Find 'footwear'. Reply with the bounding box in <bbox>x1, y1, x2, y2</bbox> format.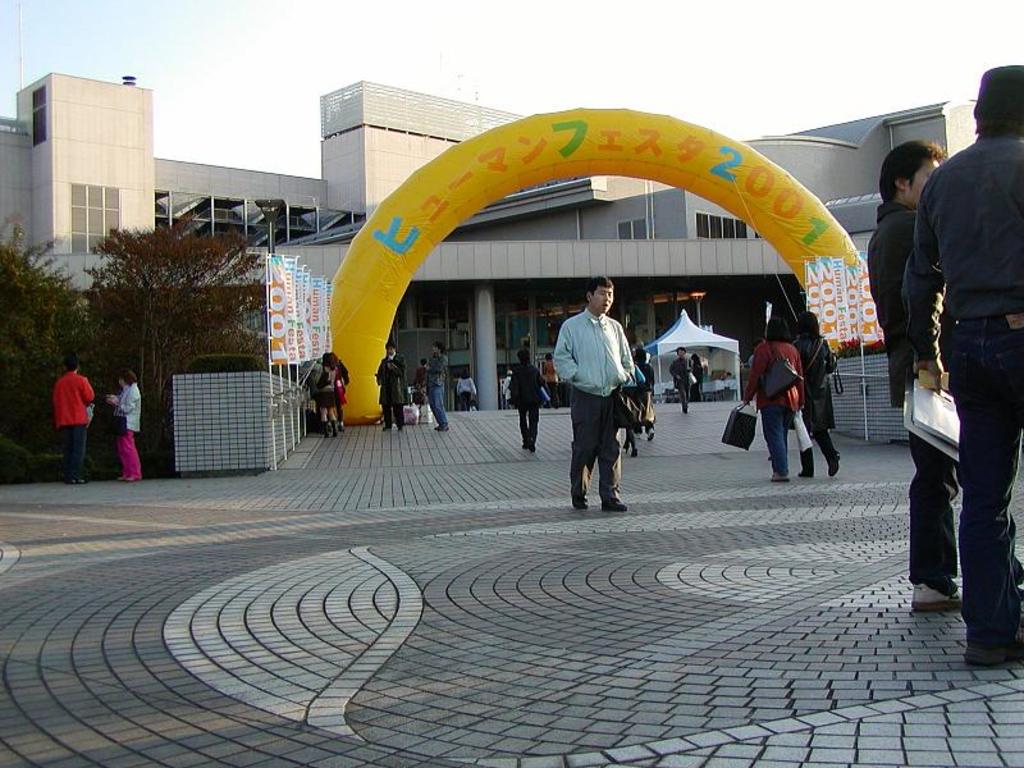
<bbox>572, 495, 589, 509</bbox>.
